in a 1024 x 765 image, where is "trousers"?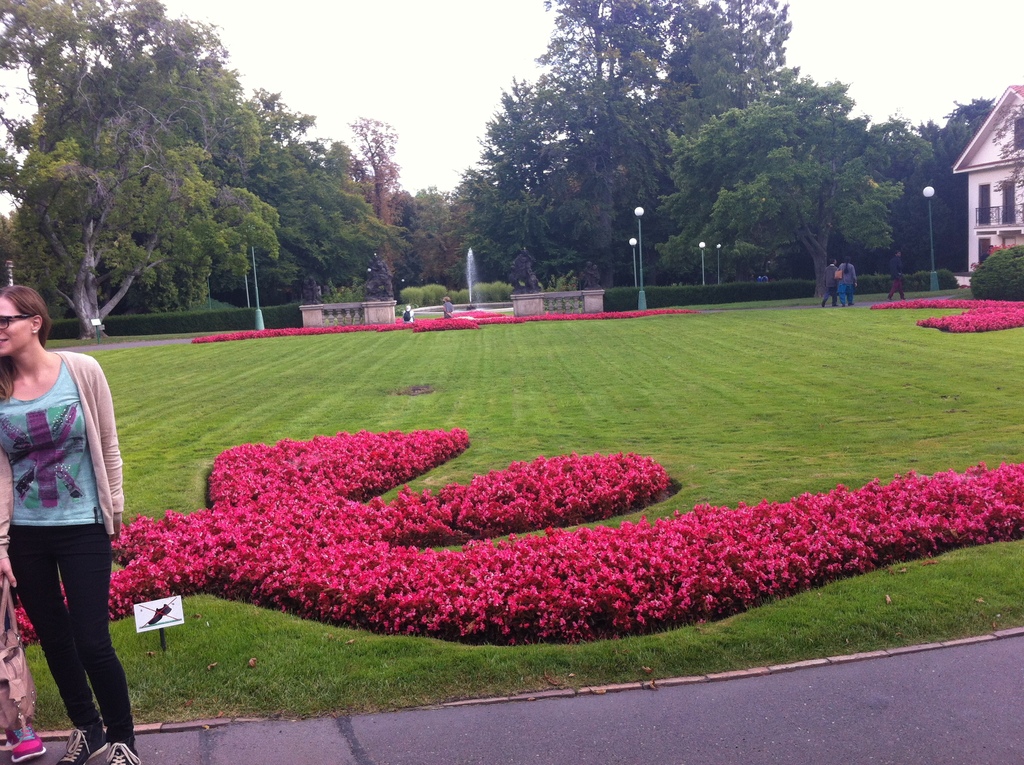
26/528/130/729.
